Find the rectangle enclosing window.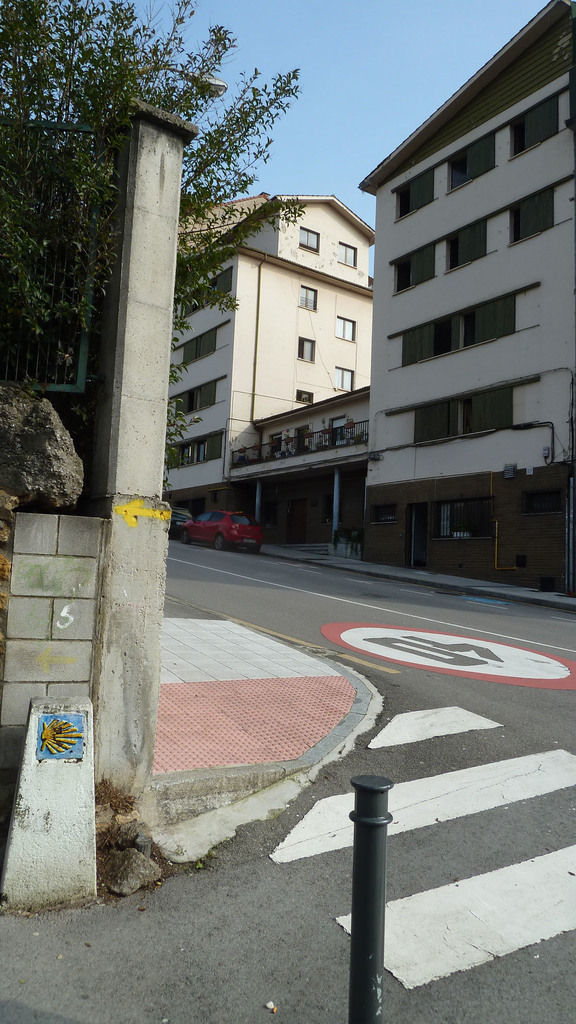
(x1=173, y1=378, x2=214, y2=420).
